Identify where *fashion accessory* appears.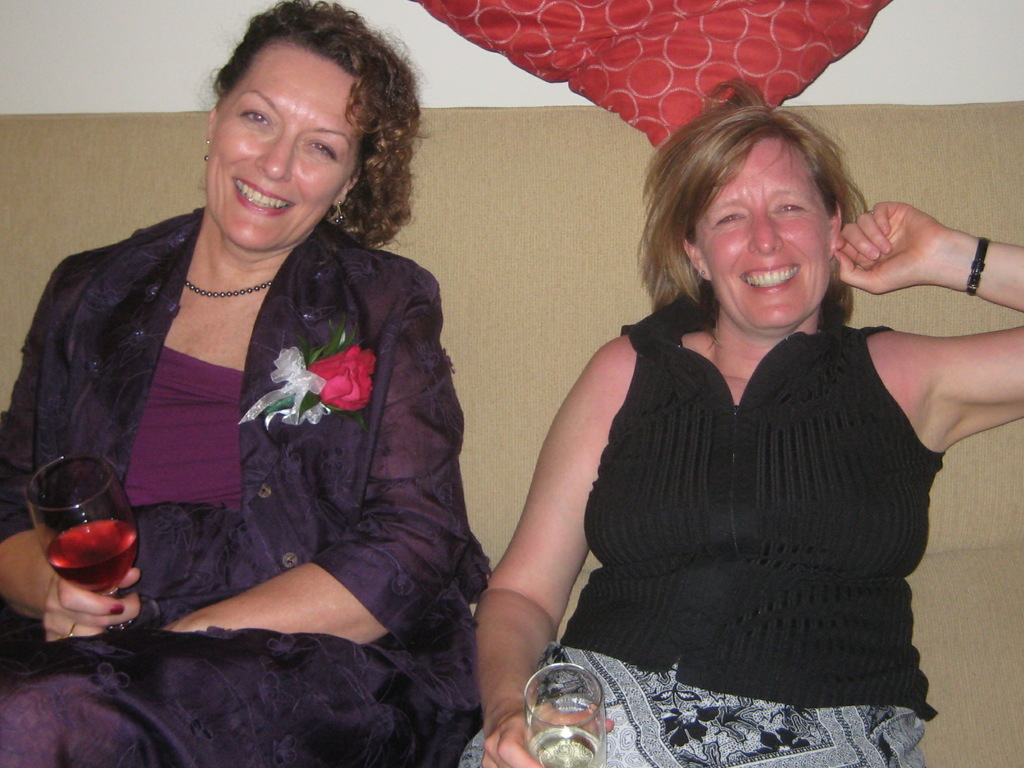
Appears at x1=965, y1=235, x2=986, y2=299.
